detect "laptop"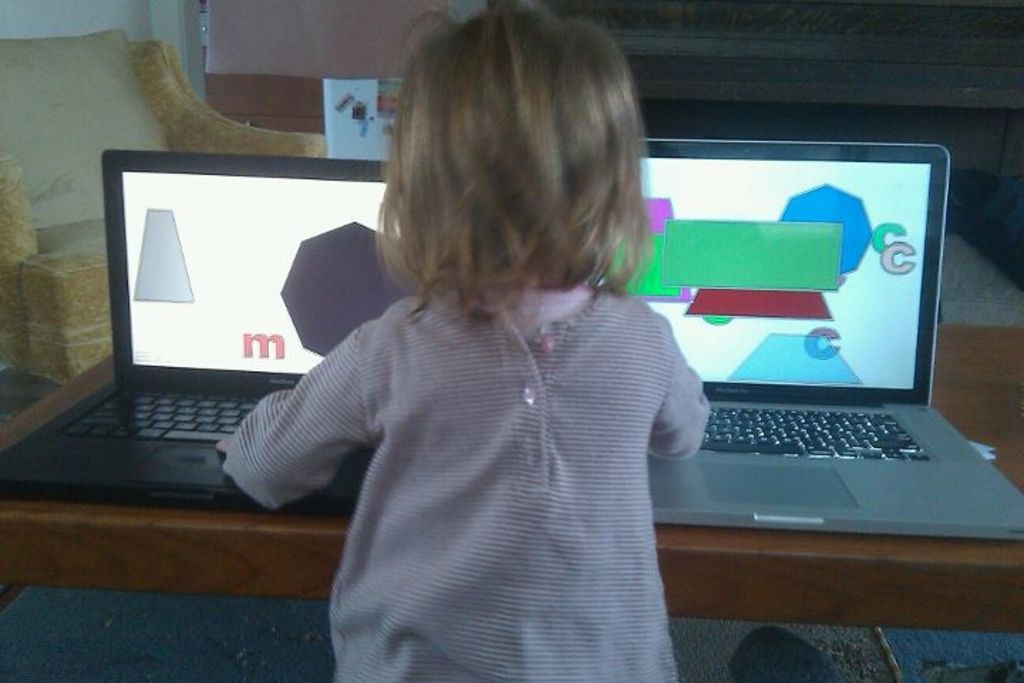
(666,155,973,566)
